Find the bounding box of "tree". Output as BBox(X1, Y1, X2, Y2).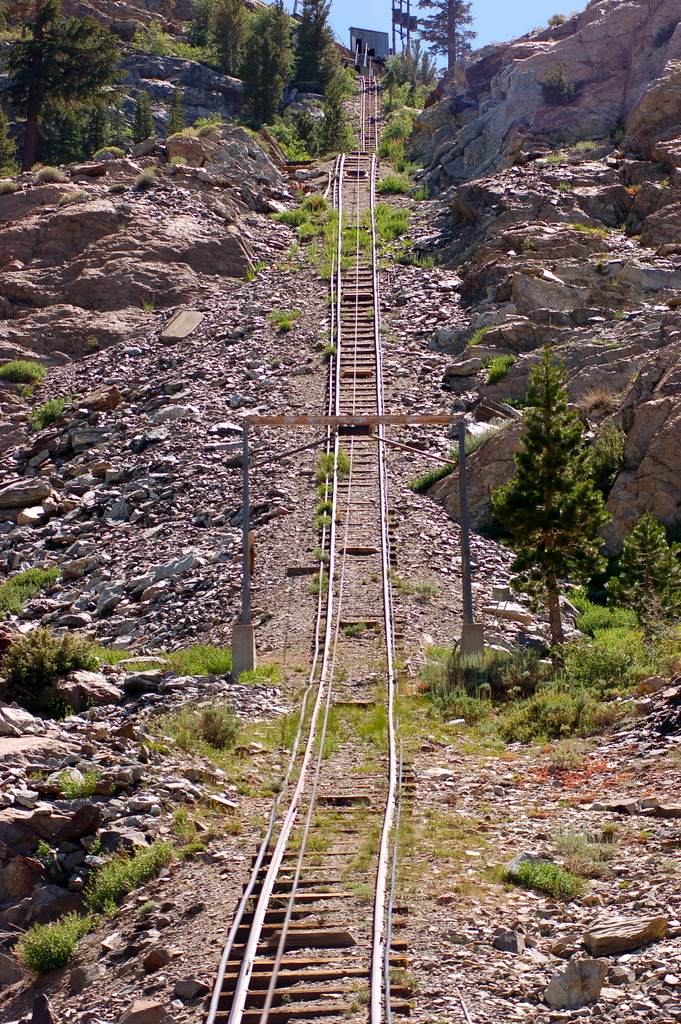
BBox(533, 60, 578, 109).
